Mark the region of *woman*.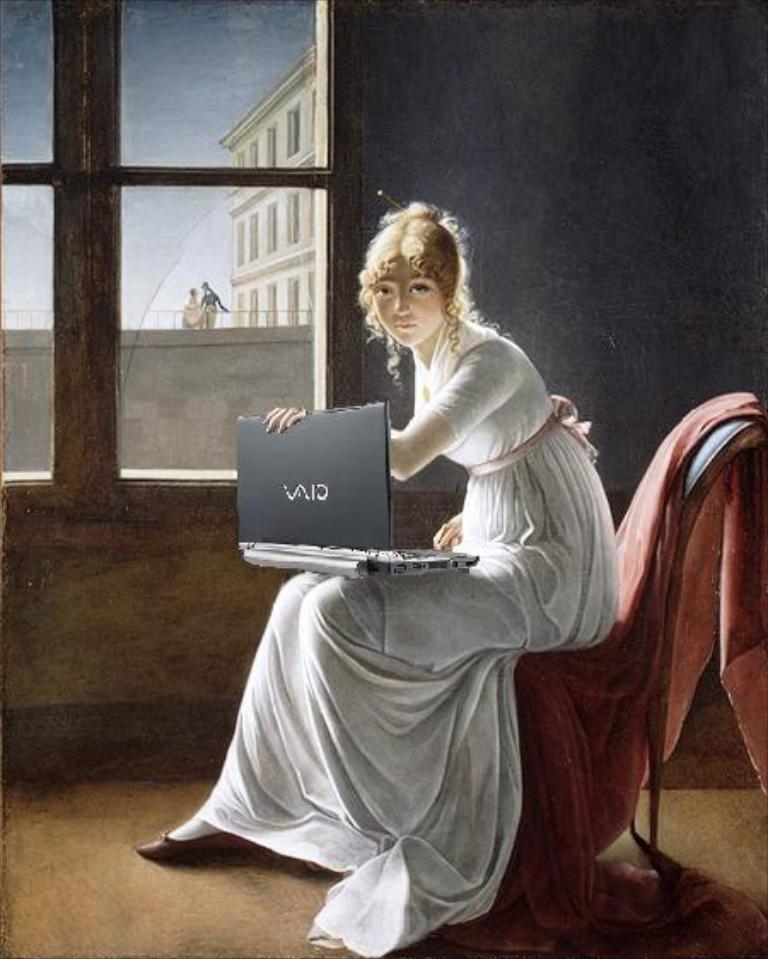
Region: crop(138, 198, 621, 957).
